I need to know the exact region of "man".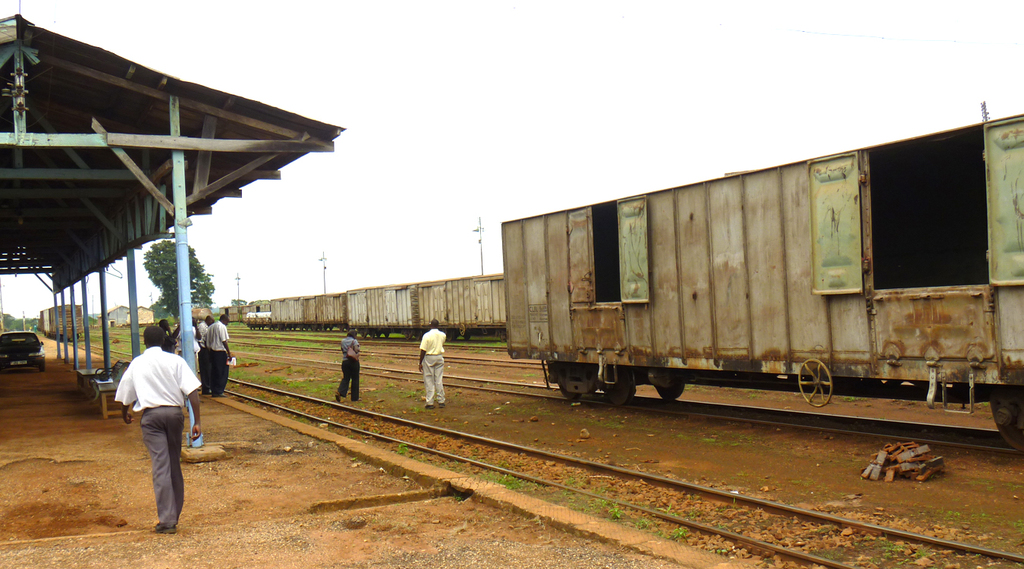
Region: 202/315/236/397.
